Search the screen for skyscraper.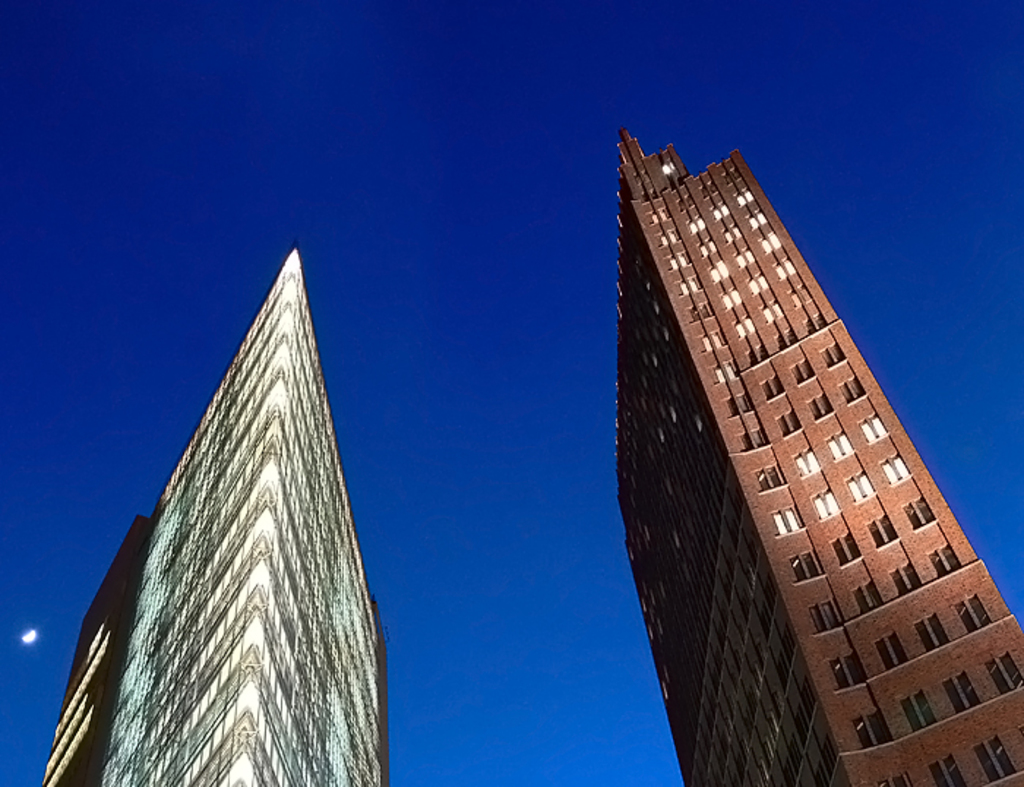
Found at [left=32, top=243, right=392, bottom=786].
